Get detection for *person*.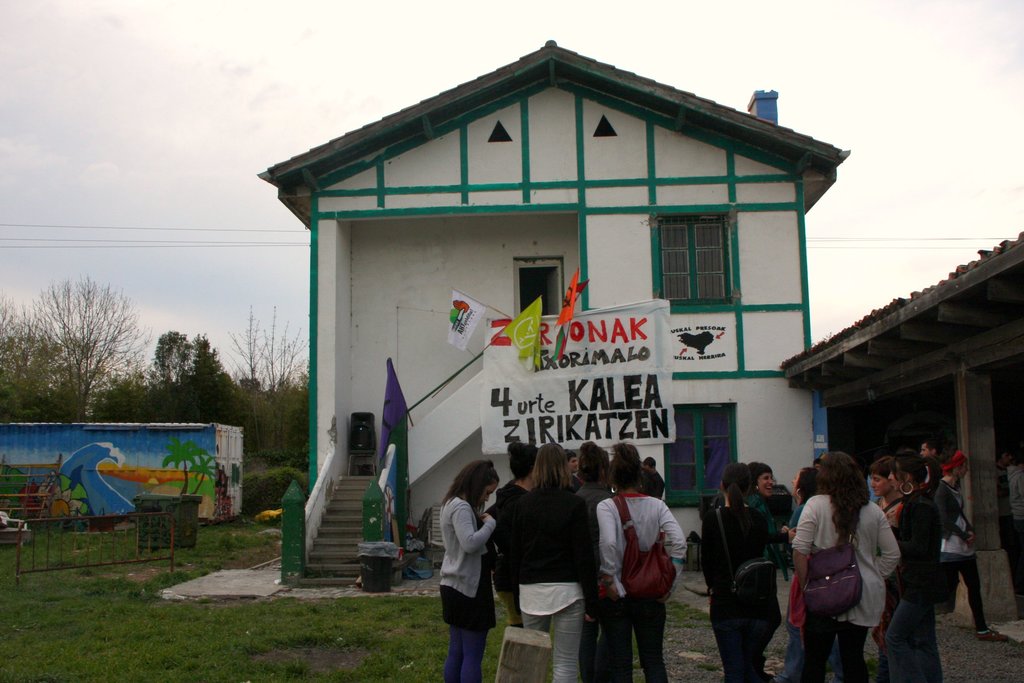
Detection: (left=703, top=461, right=785, bottom=682).
